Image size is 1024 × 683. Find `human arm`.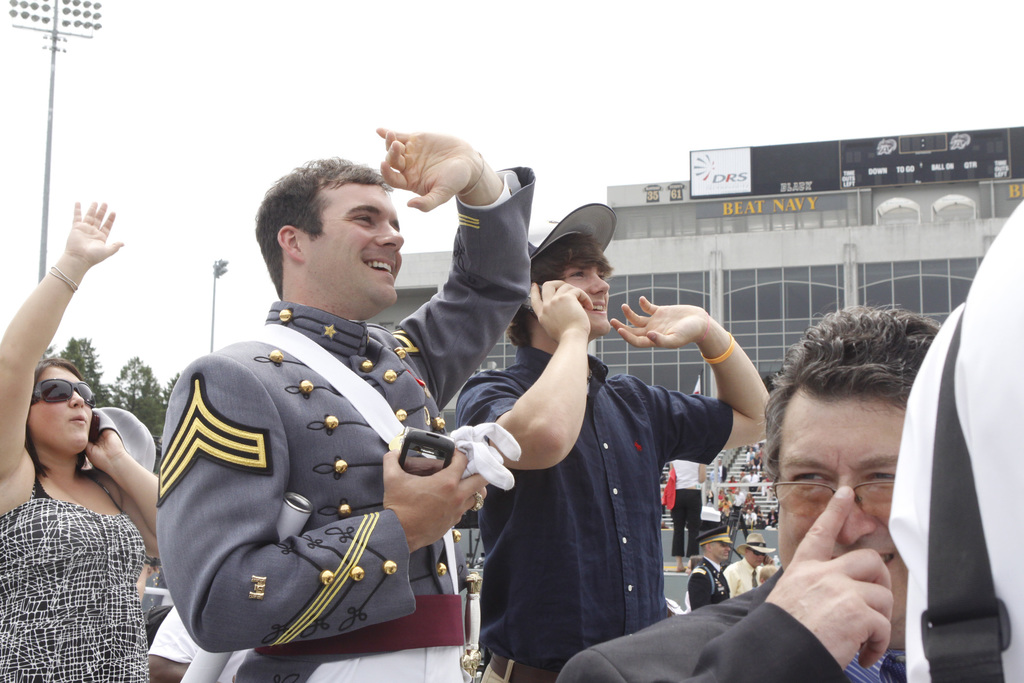
[3, 199, 118, 456].
